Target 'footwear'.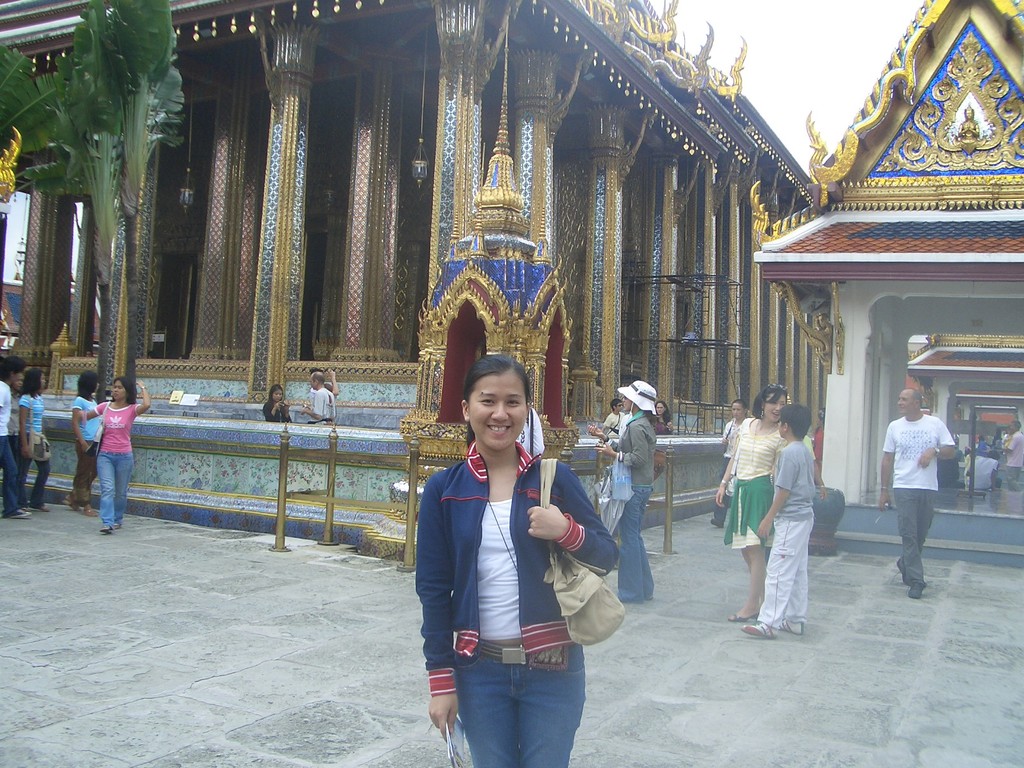
Target region: left=100, top=524, right=123, bottom=538.
